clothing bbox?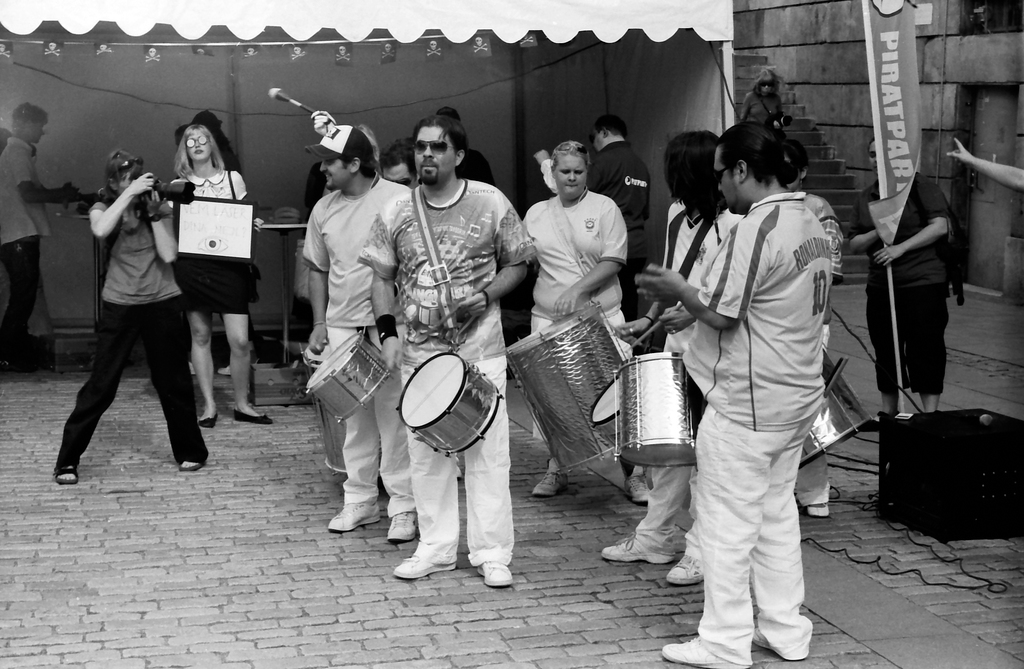
378,172,412,186
